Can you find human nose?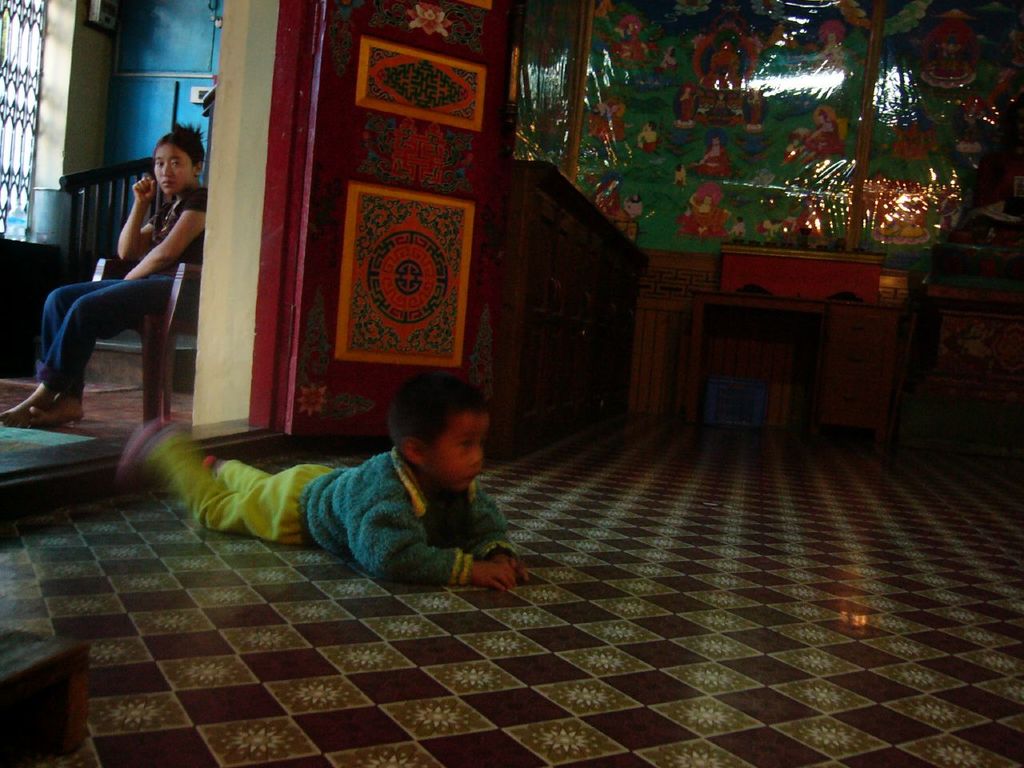
Yes, bounding box: region(159, 162, 171, 176).
